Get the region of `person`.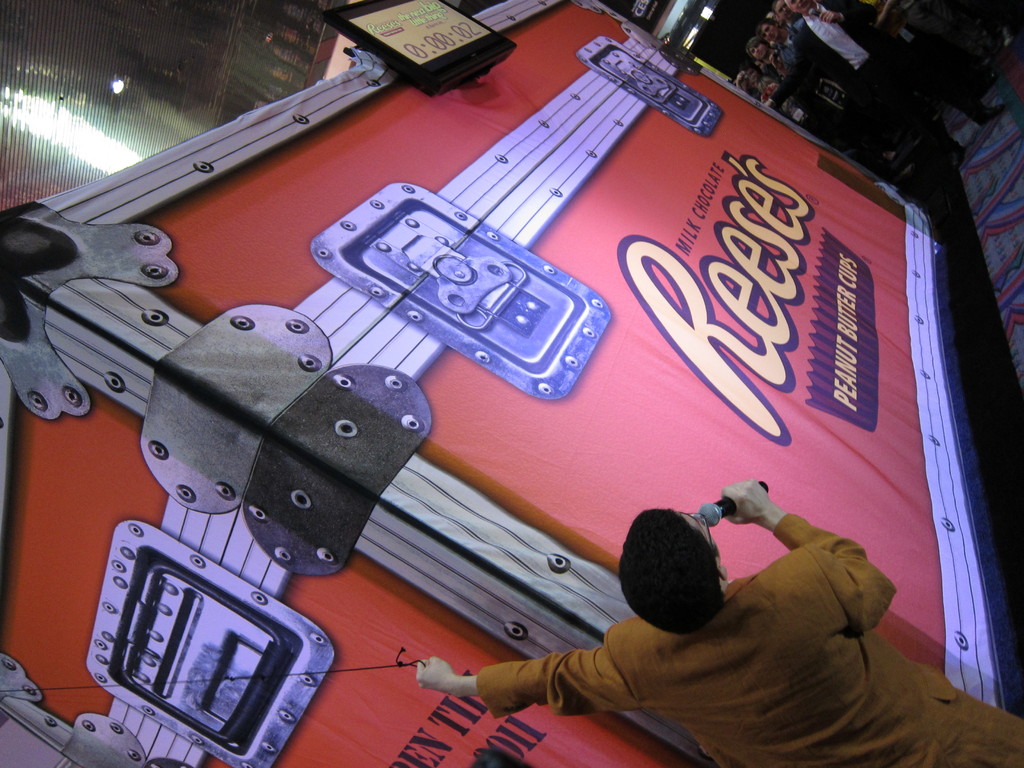
bbox=[410, 507, 1023, 767].
